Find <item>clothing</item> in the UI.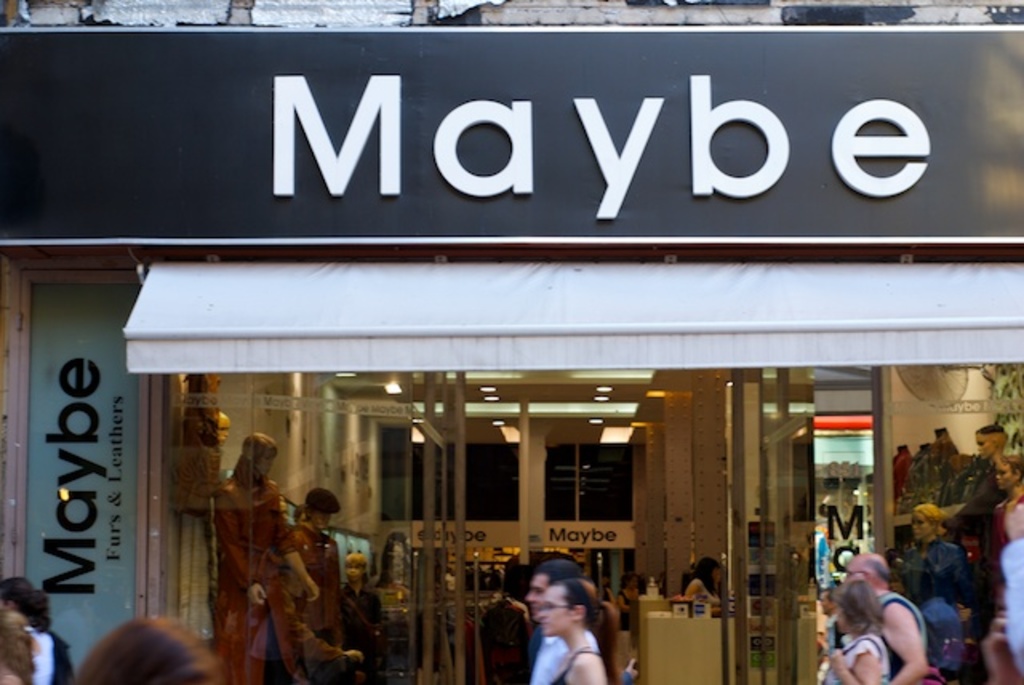
UI element at (925,592,970,683).
